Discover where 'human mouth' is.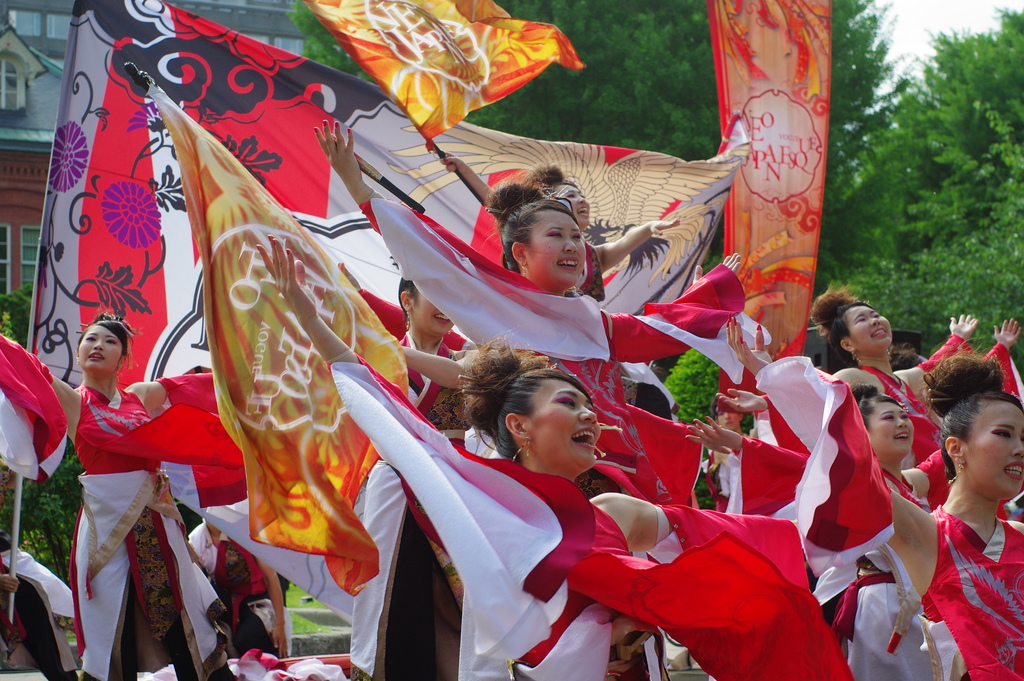
Discovered at box(569, 429, 599, 450).
